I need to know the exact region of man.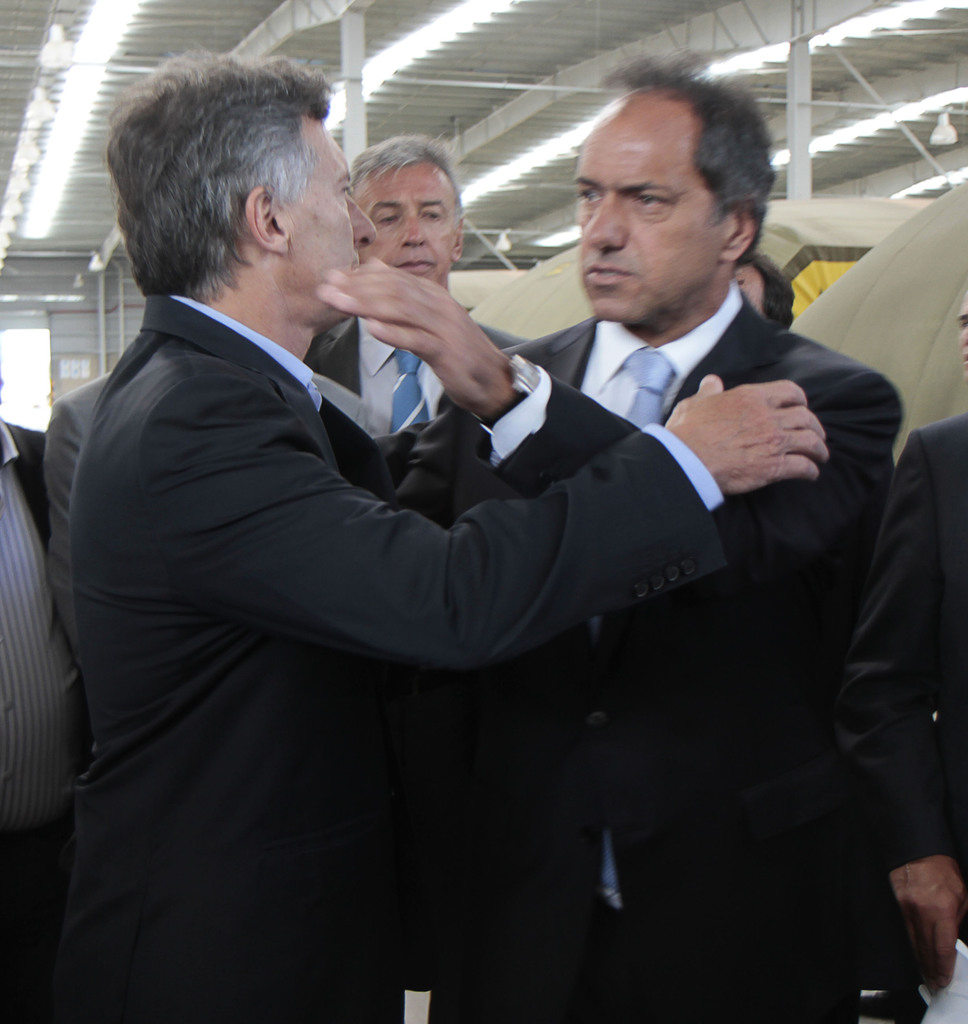
Region: x1=0 y1=381 x2=84 y2=1023.
